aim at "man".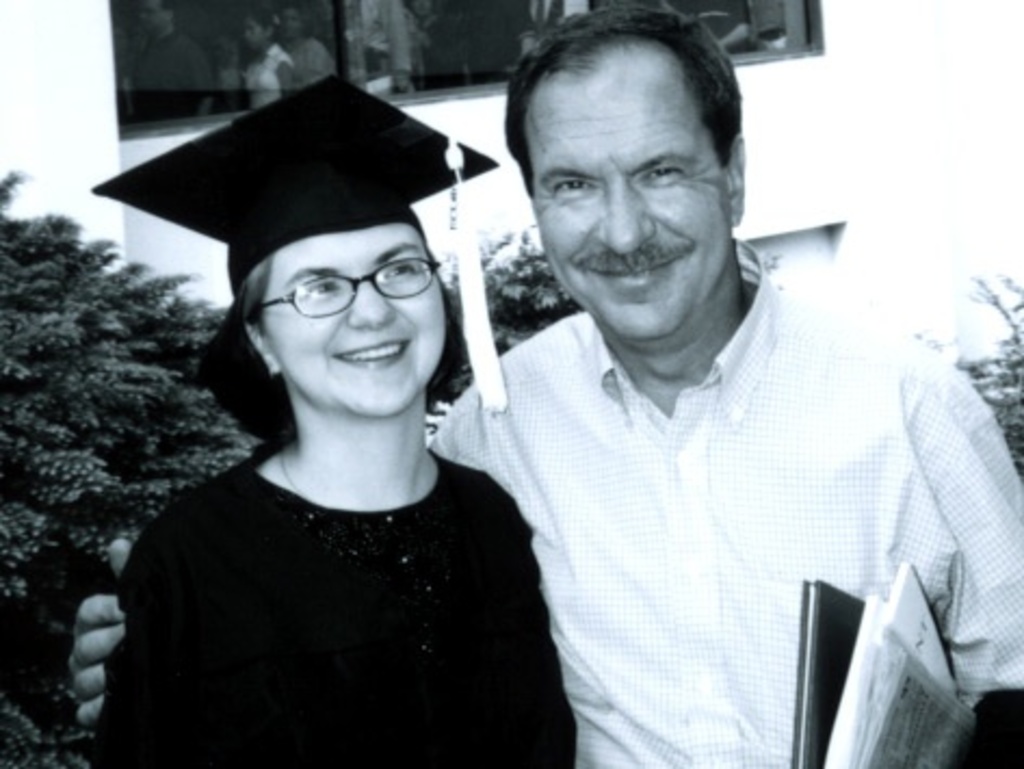
Aimed at select_region(61, 0, 1022, 767).
